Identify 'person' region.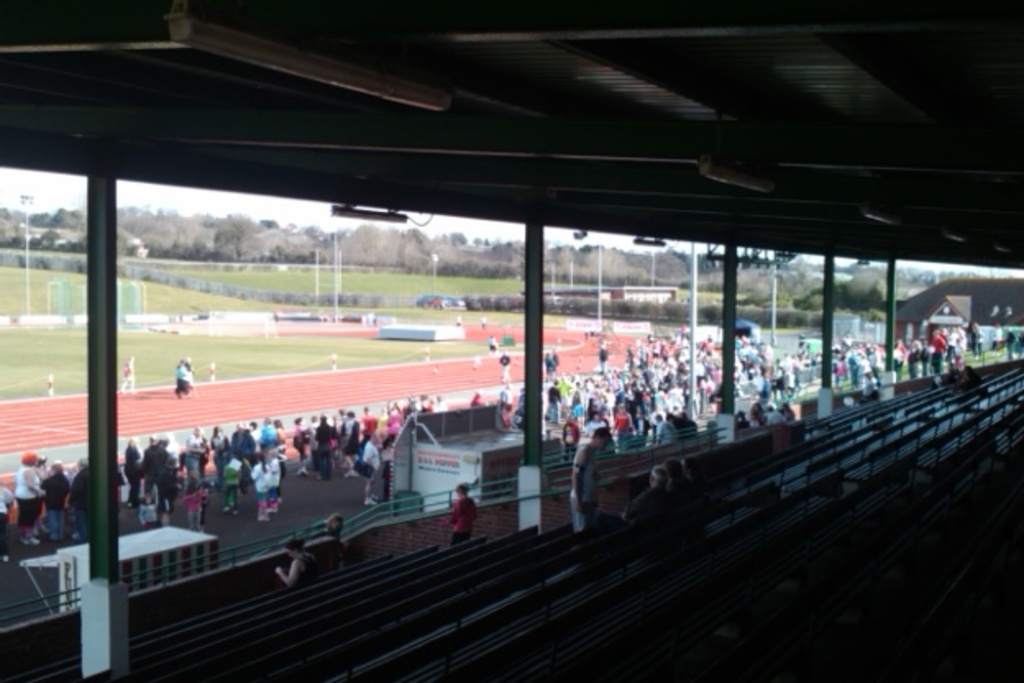
Region: [x1=569, y1=427, x2=610, y2=530].
